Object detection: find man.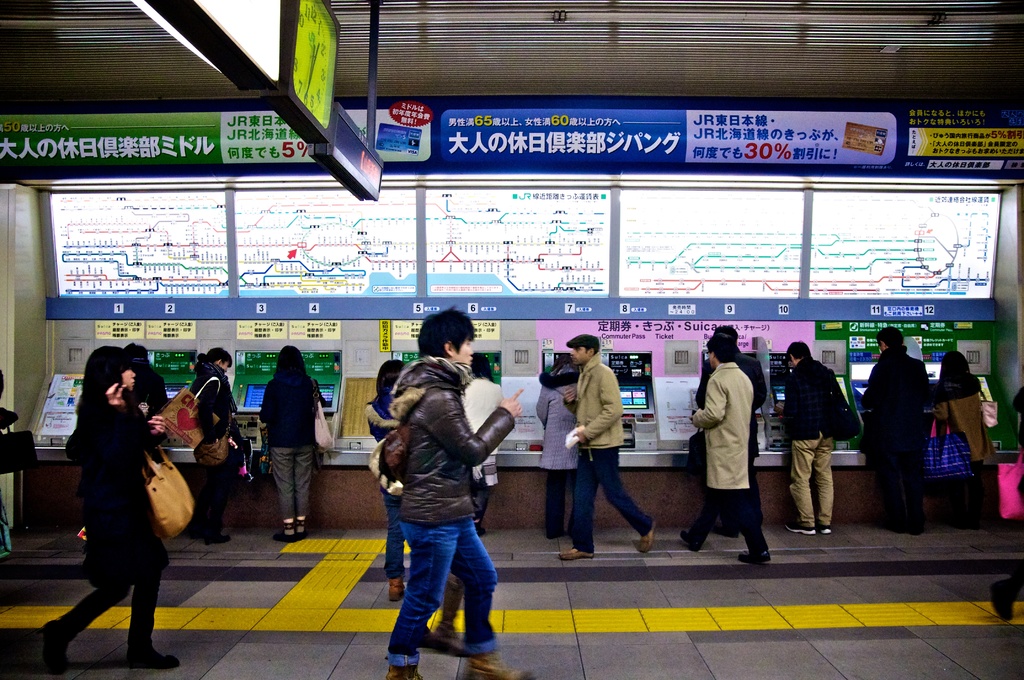
Rect(862, 324, 931, 534).
